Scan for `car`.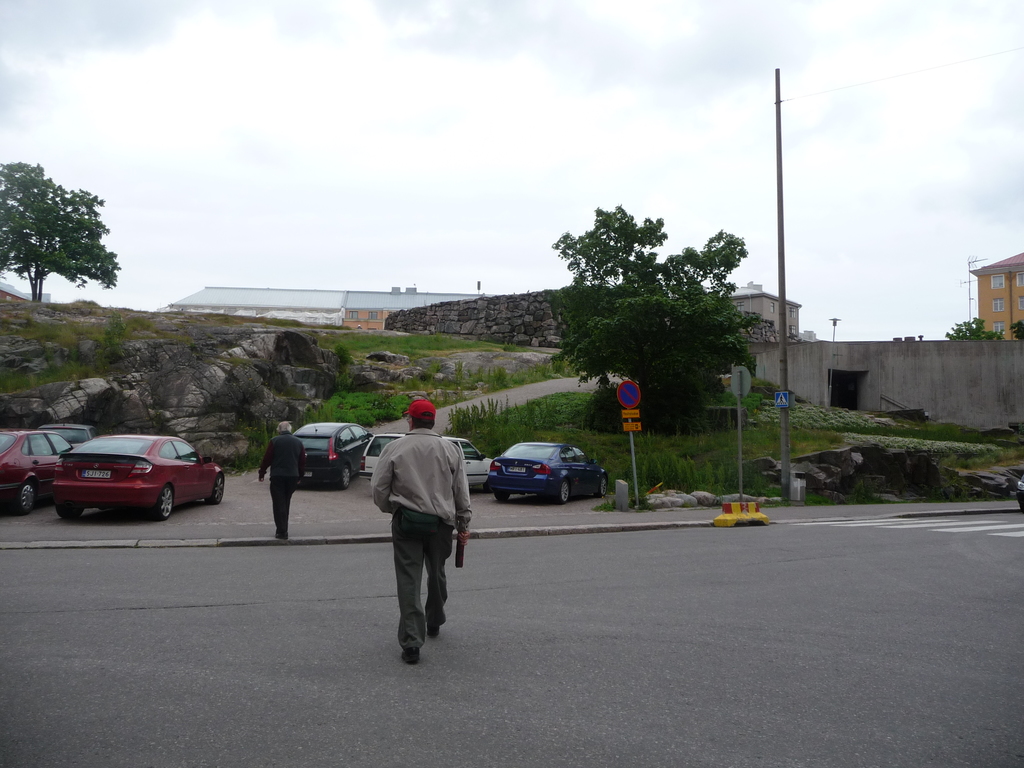
Scan result: {"x1": 361, "y1": 435, "x2": 495, "y2": 492}.
